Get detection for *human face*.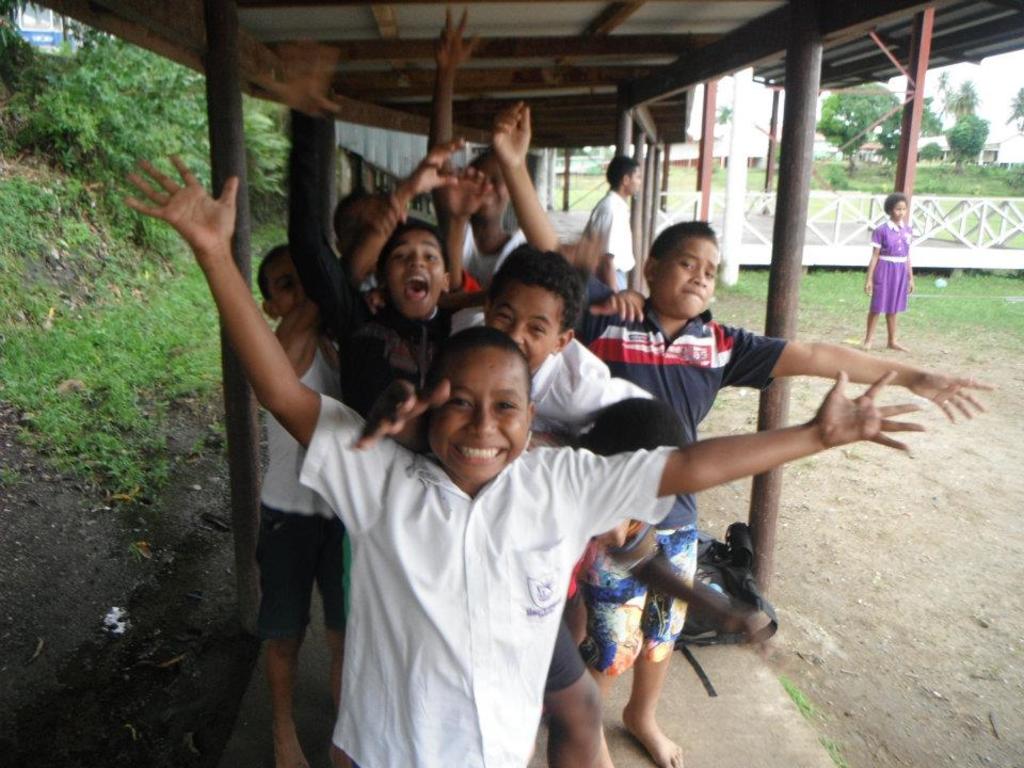
Detection: bbox=(468, 159, 505, 225).
